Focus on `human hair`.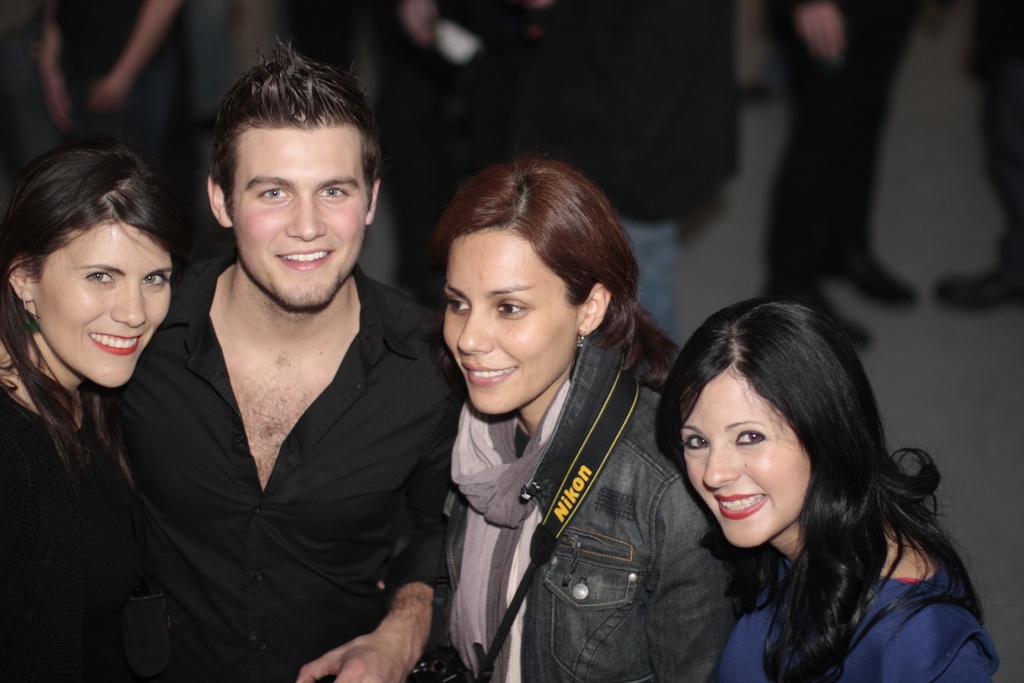
Focused at box=[435, 151, 685, 400].
